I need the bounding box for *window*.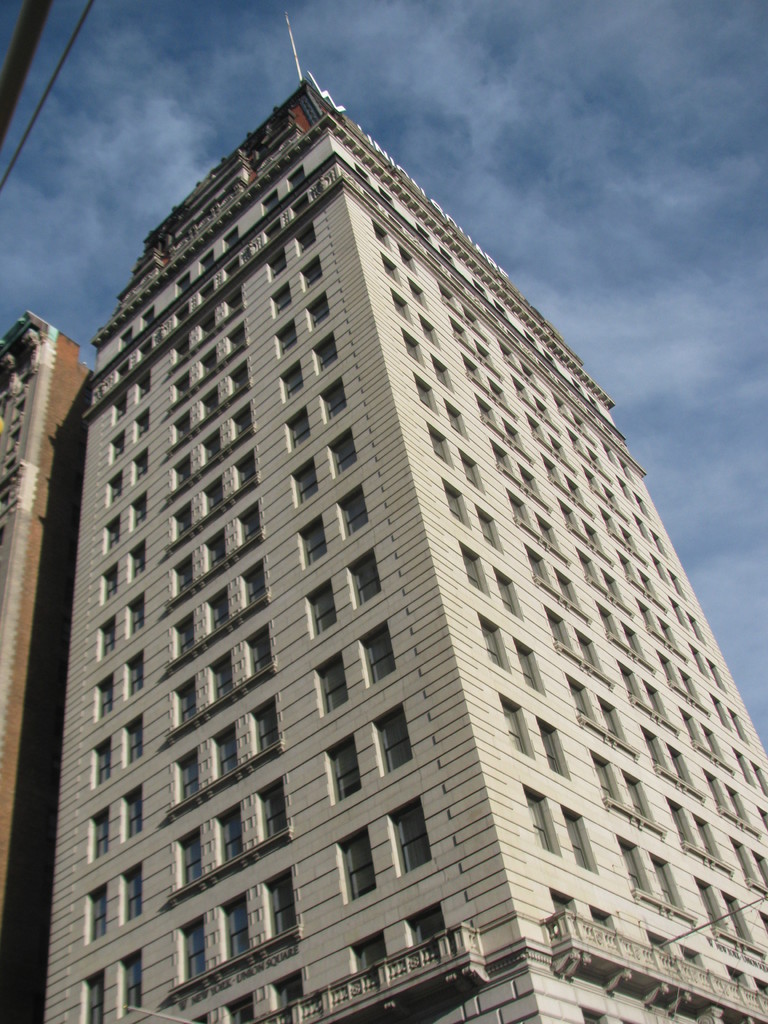
Here it is: 170 608 195 657.
